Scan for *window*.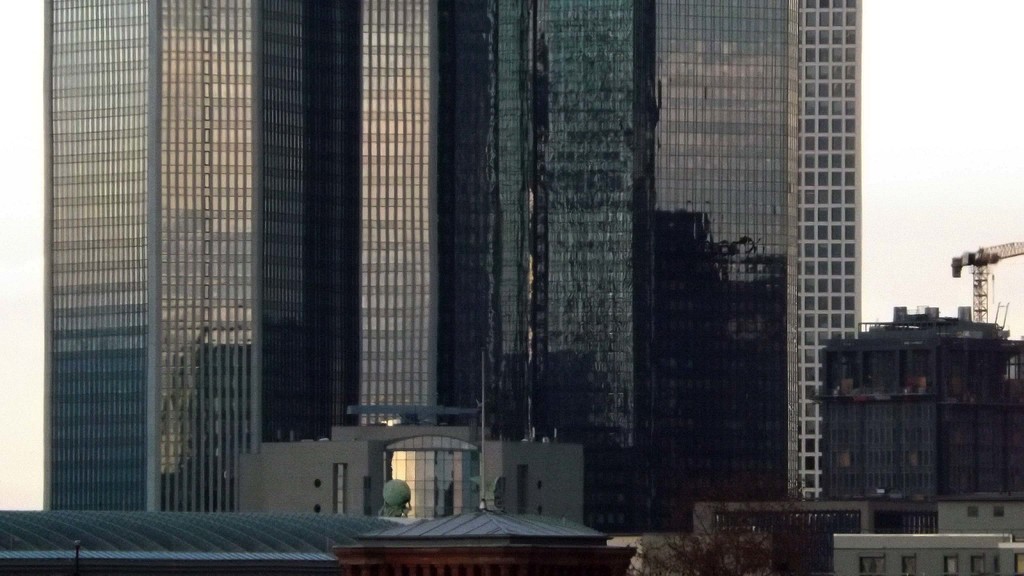
Scan result: 328, 466, 342, 515.
